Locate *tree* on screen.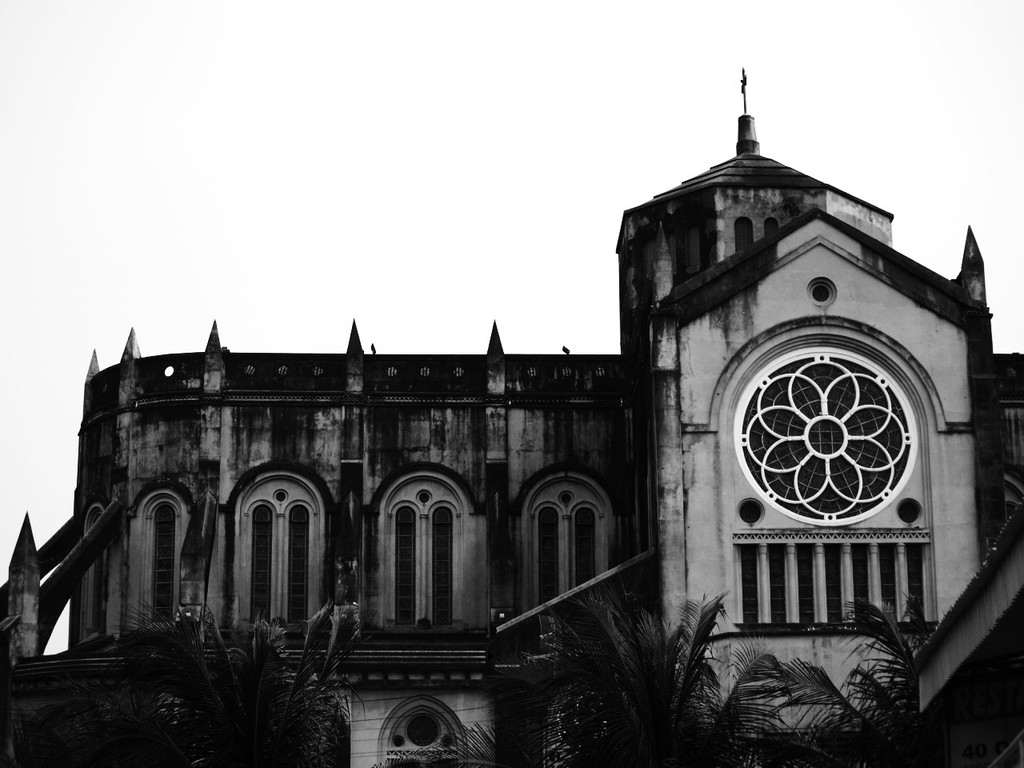
On screen at box=[110, 611, 355, 745].
